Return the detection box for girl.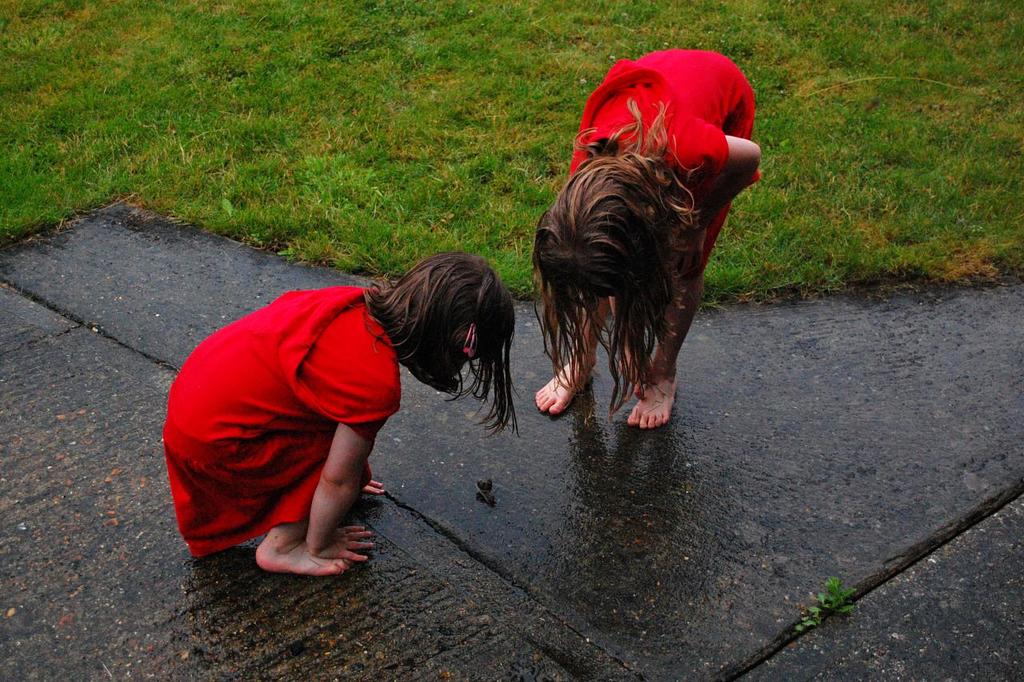
[left=531, top=47, right=765, bottom=425].
